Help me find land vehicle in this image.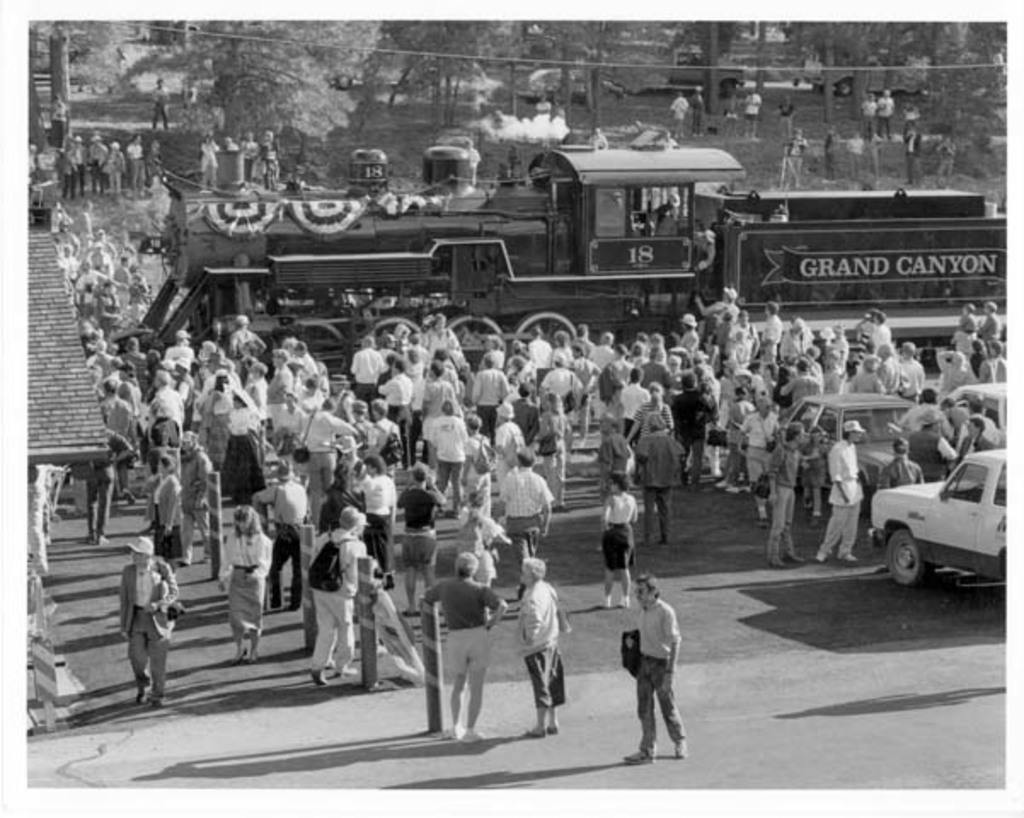
Found it: box=[869, 446, 1010, 588].
